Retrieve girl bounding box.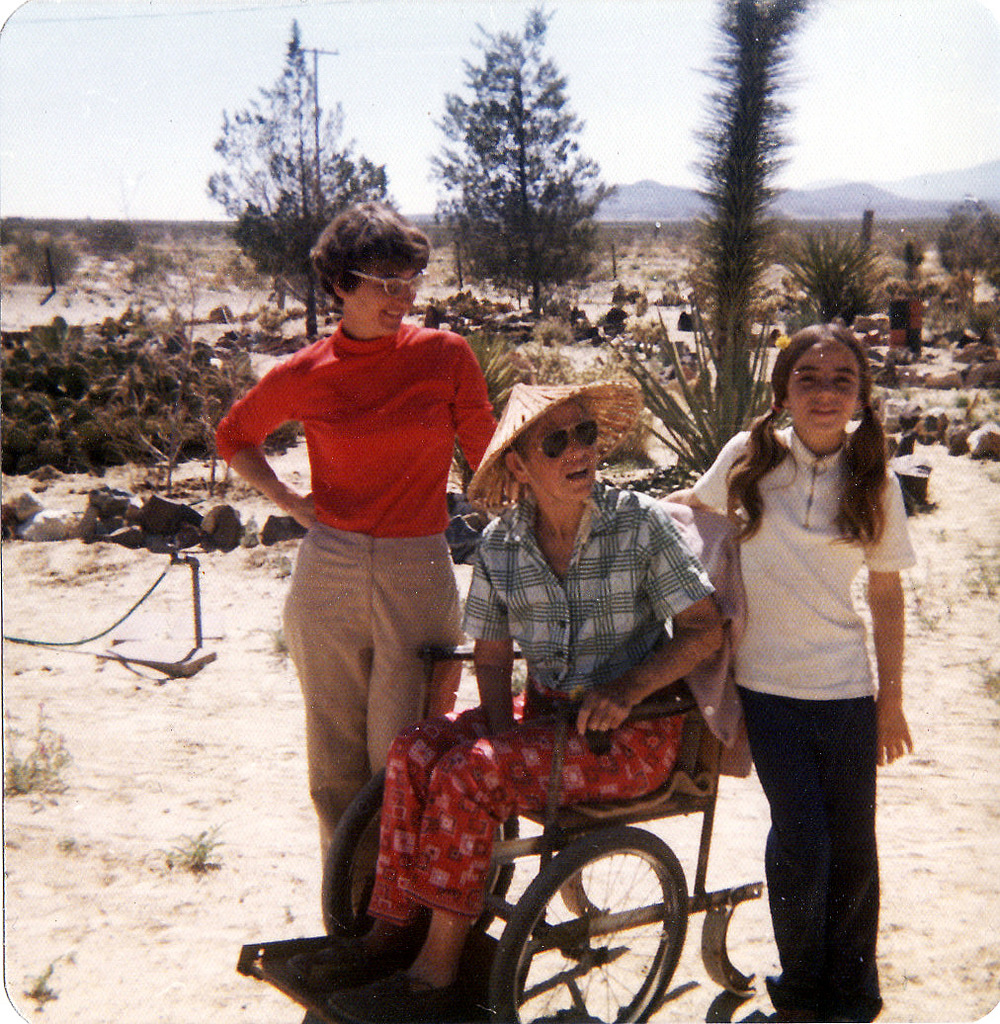
Bounding box: [x1=654, y1=319, x2=915, y2=1022].
